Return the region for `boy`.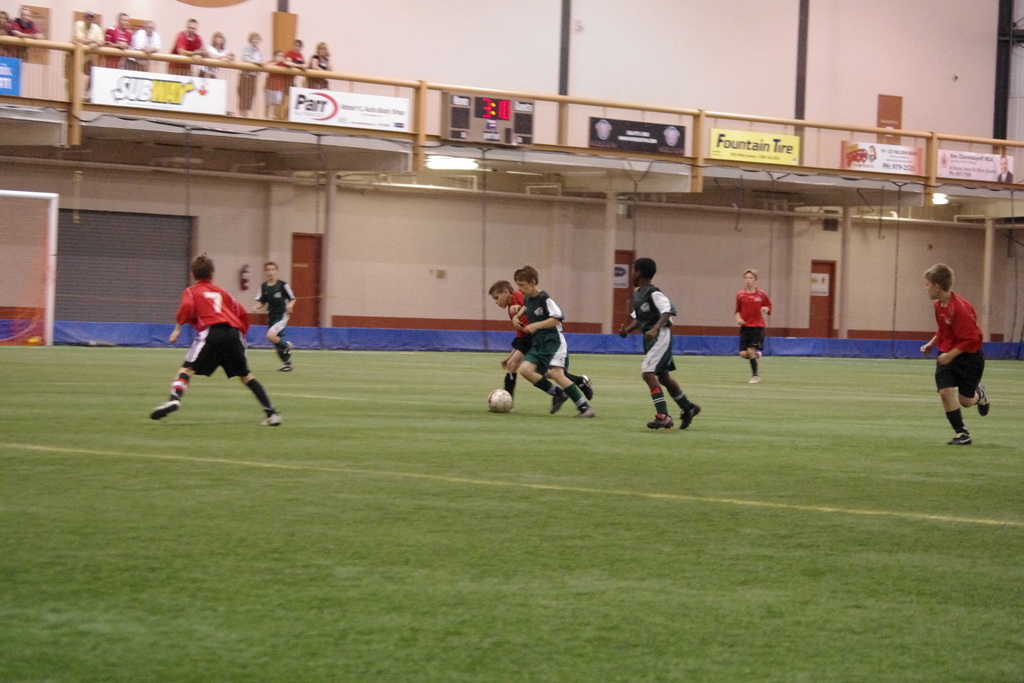
513 268 596 420.
